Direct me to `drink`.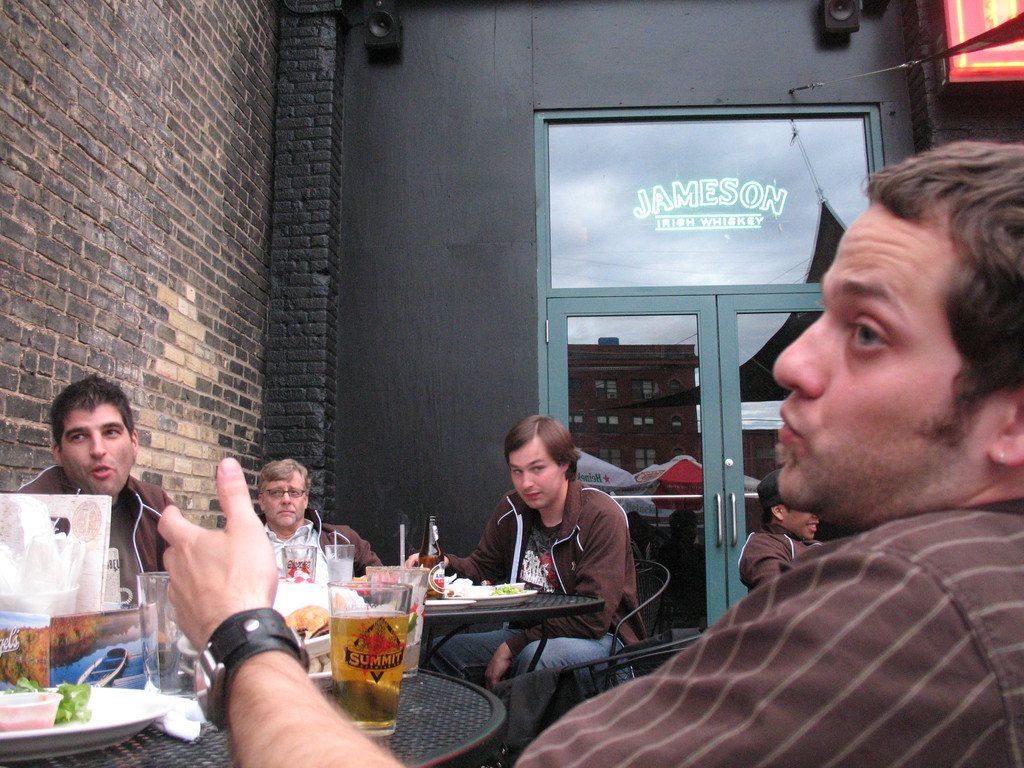
Direction: locate(402, 630, 423, 674).
